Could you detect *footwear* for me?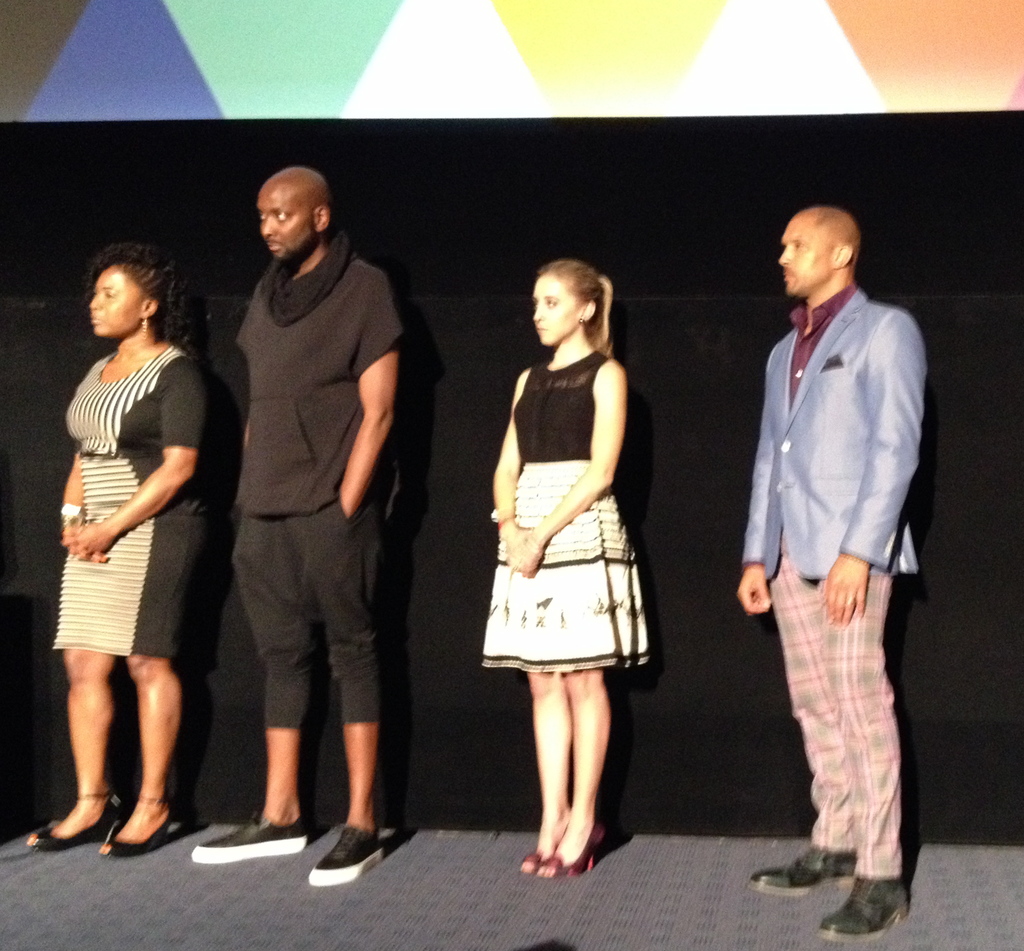
Detection result: x1=747 y1=838 x2=872 y2=900.
